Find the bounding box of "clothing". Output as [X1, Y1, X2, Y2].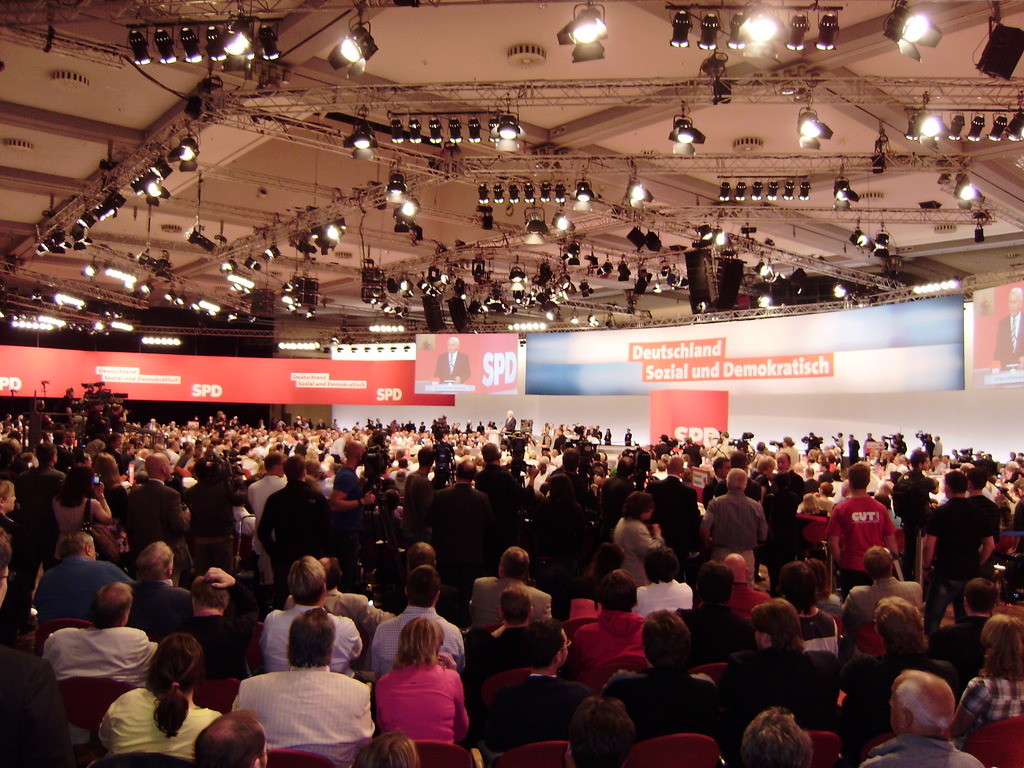
[35, 552, 122, 617].
